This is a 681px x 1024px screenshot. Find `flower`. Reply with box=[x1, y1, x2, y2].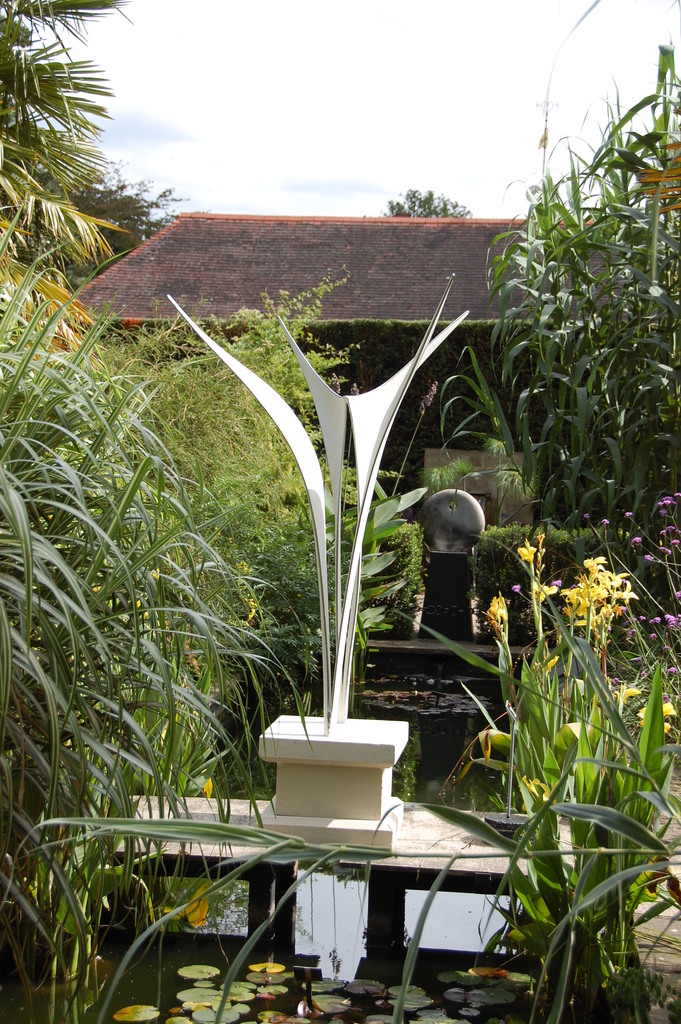
box=[544, 573, 559, 585].
